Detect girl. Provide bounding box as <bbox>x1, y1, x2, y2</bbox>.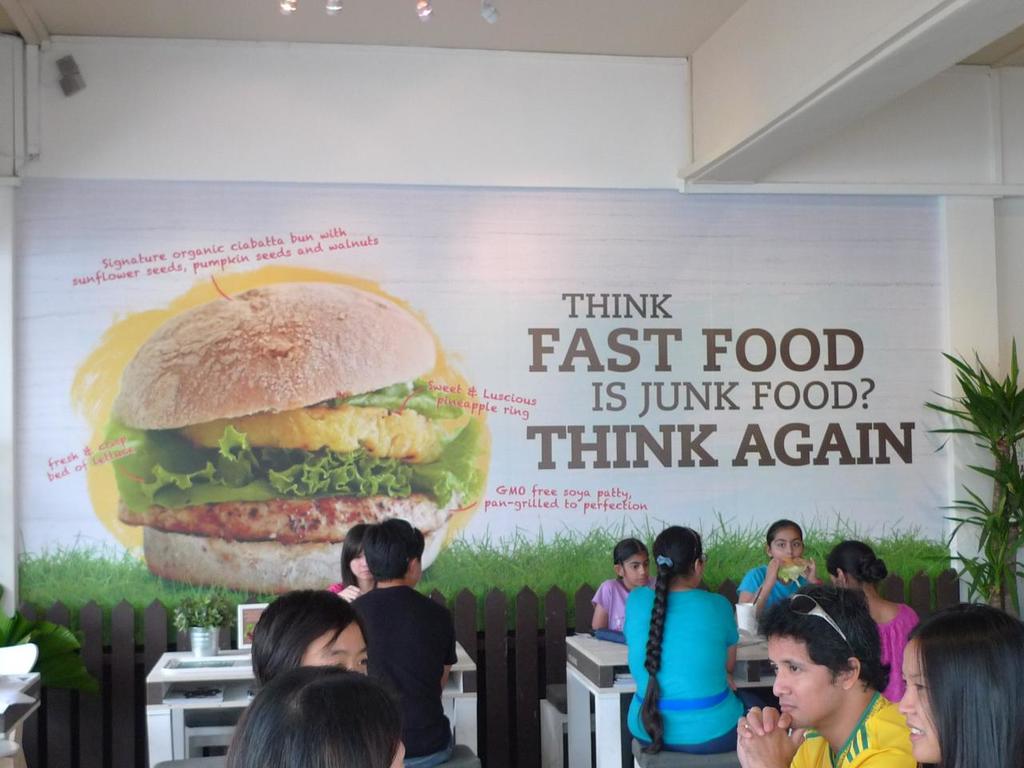
<bbox>743, 522, 815, 614</bbox>.
